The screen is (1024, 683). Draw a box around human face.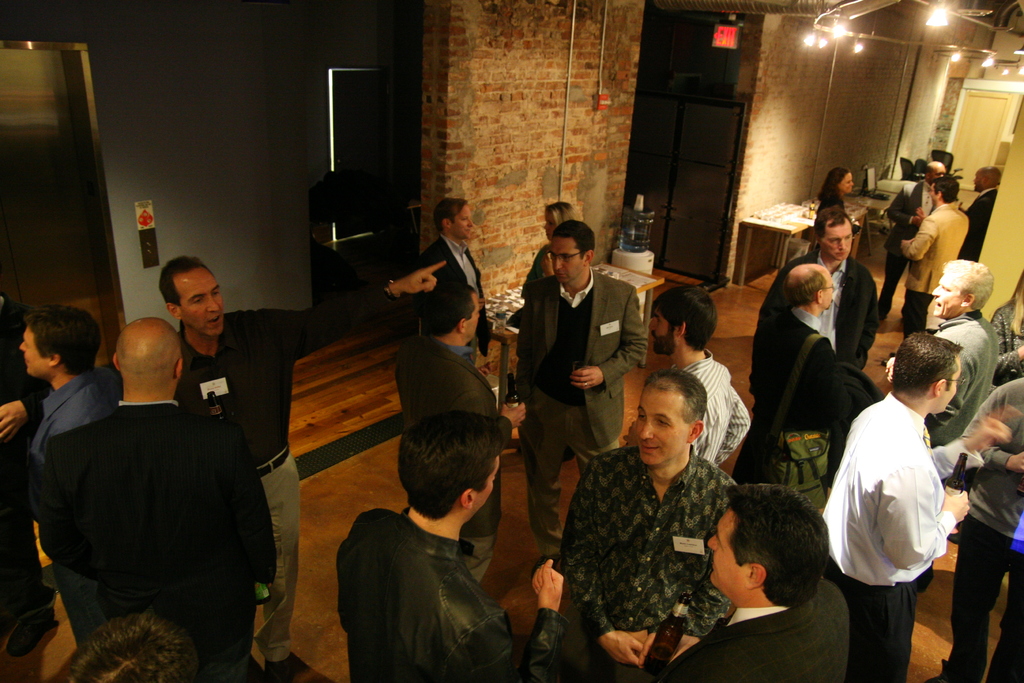
{"x1": 19, "y1": 325, "x2": 47, "y2": 372}.
